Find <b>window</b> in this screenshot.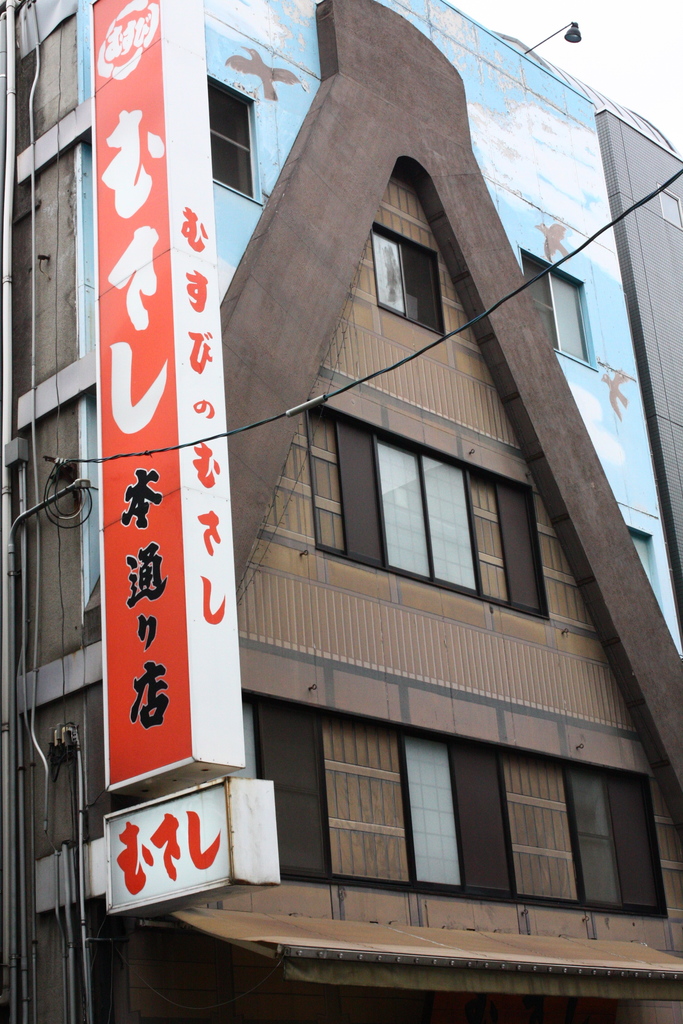
The bounding box for <b>window</b> is left=518, top=248, right=585, bottom=355.
